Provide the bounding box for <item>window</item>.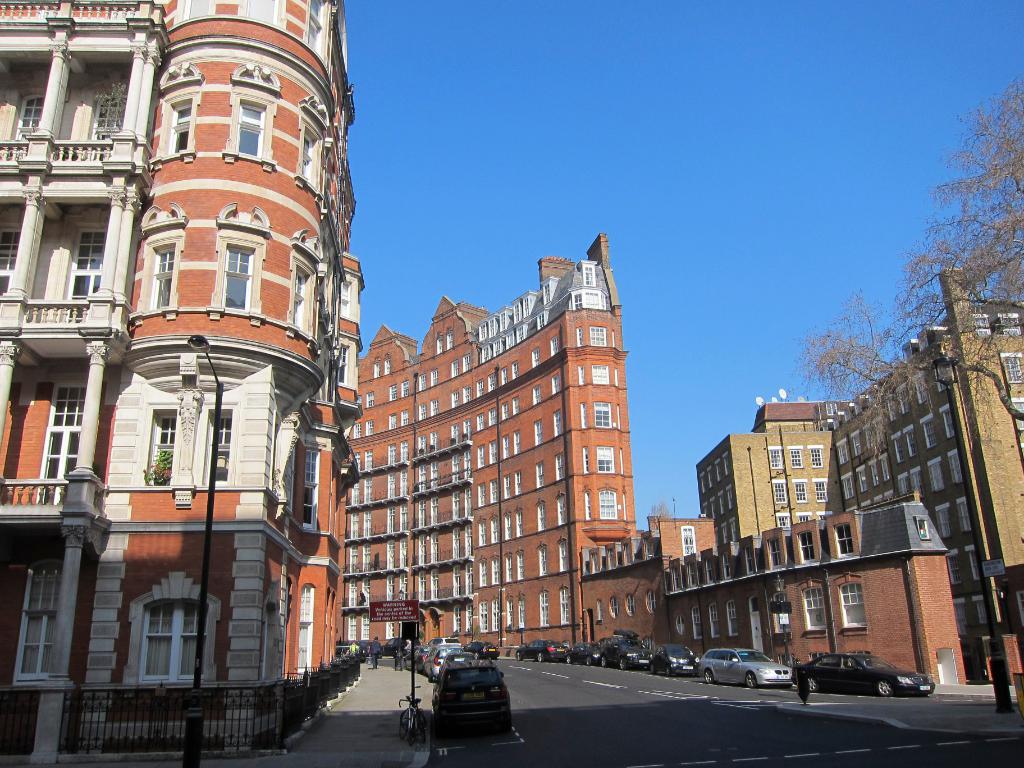
crop(206, 408, 232, 481).
